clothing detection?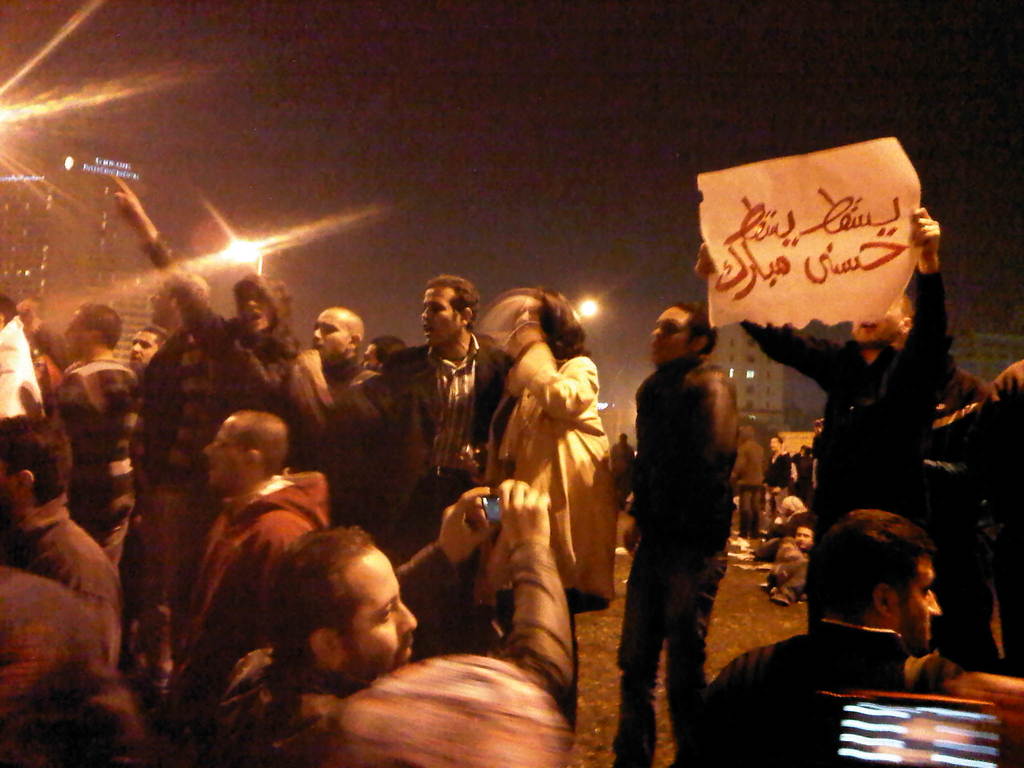
[x1=0, y1=508, x2=130, y2=676]
